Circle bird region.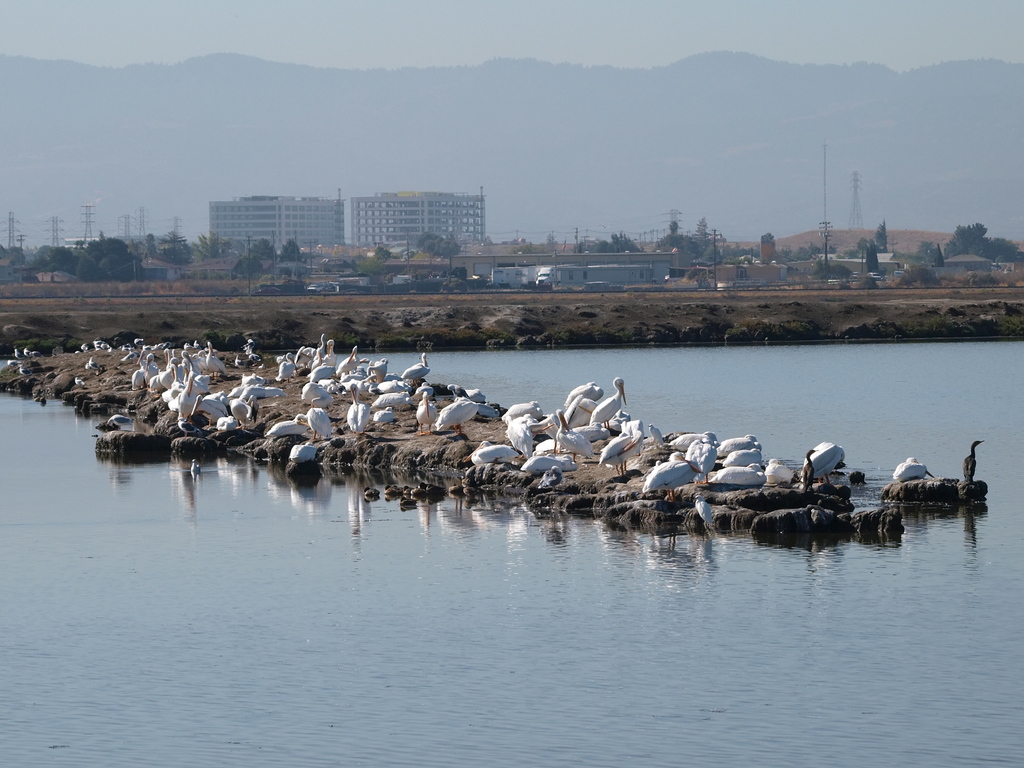
Region: (x1=161, y1=364, x2=173, y2=384).
